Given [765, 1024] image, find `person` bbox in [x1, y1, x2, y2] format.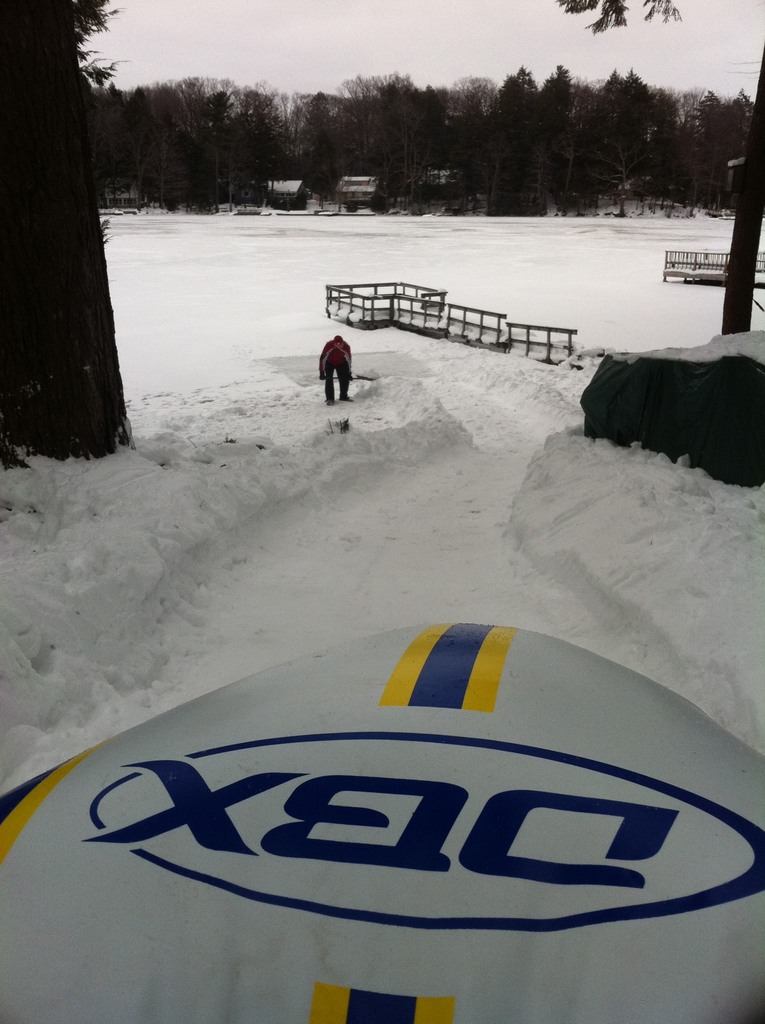
[317, 314, 360, 407].
